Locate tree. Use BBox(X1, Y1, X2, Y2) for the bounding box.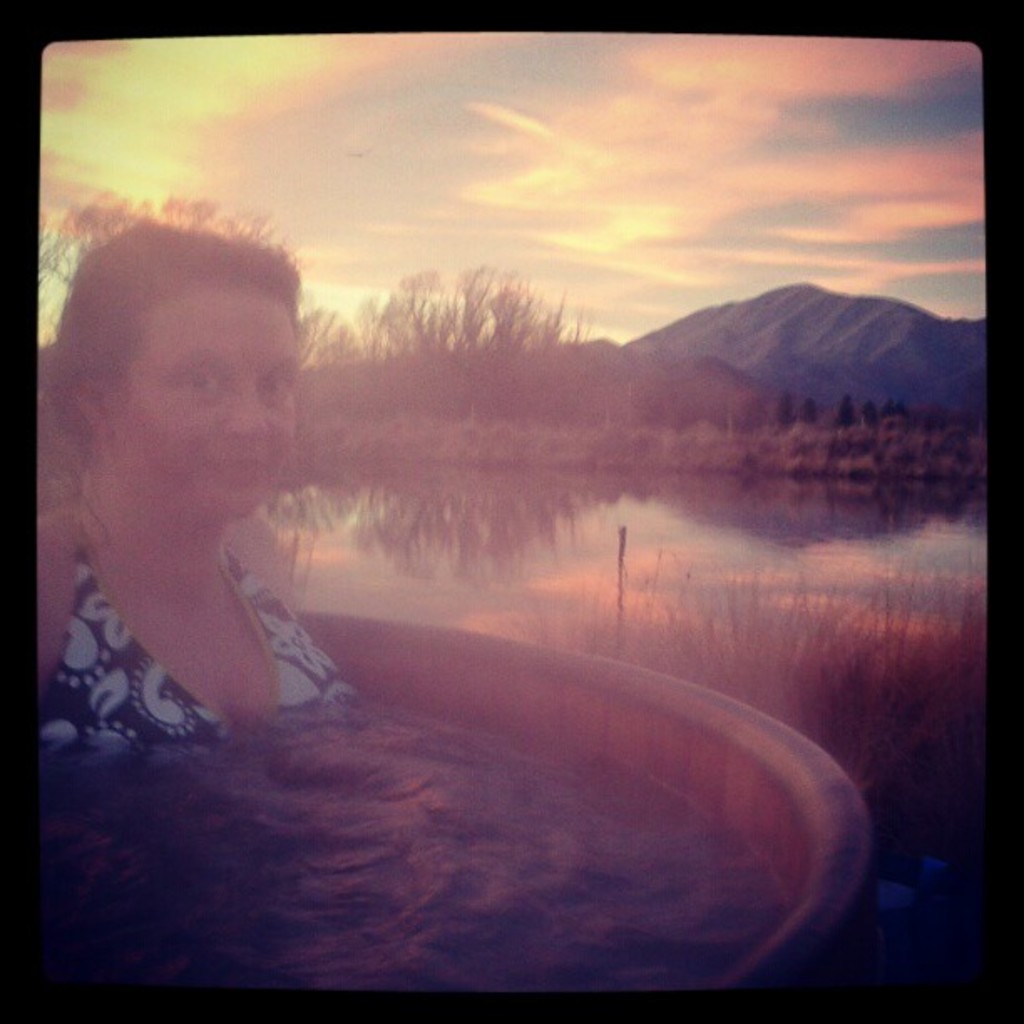
BBox(33, 192, 279, 291).
